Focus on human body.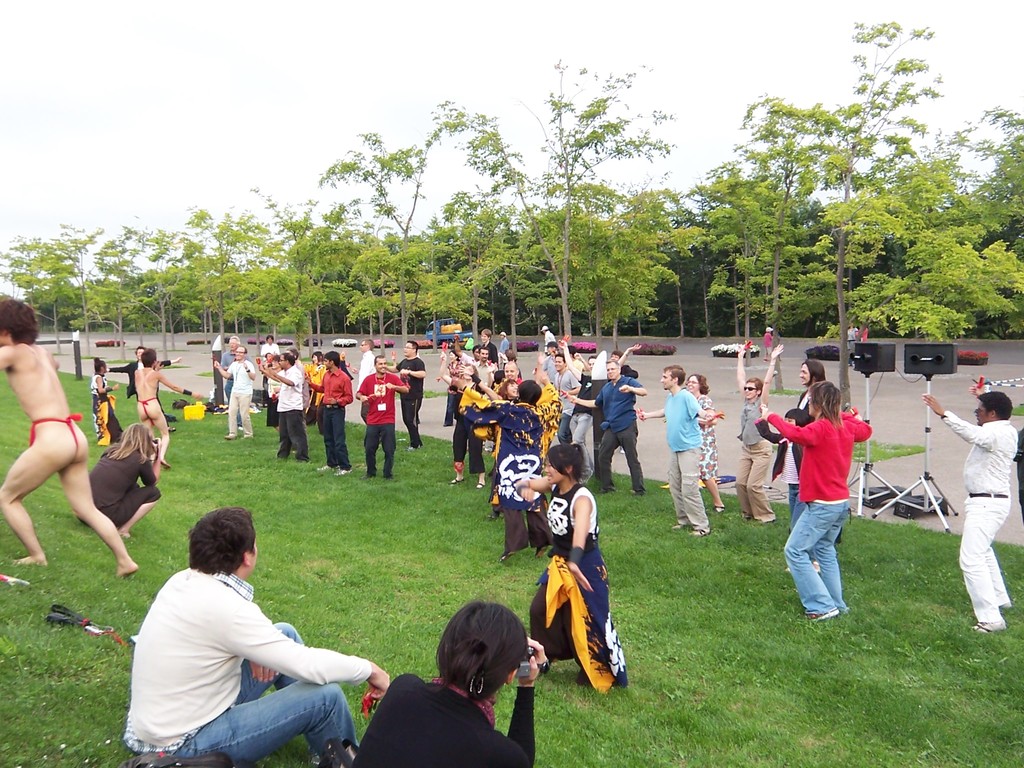
Focused at box(86, 372, 121, 445).
